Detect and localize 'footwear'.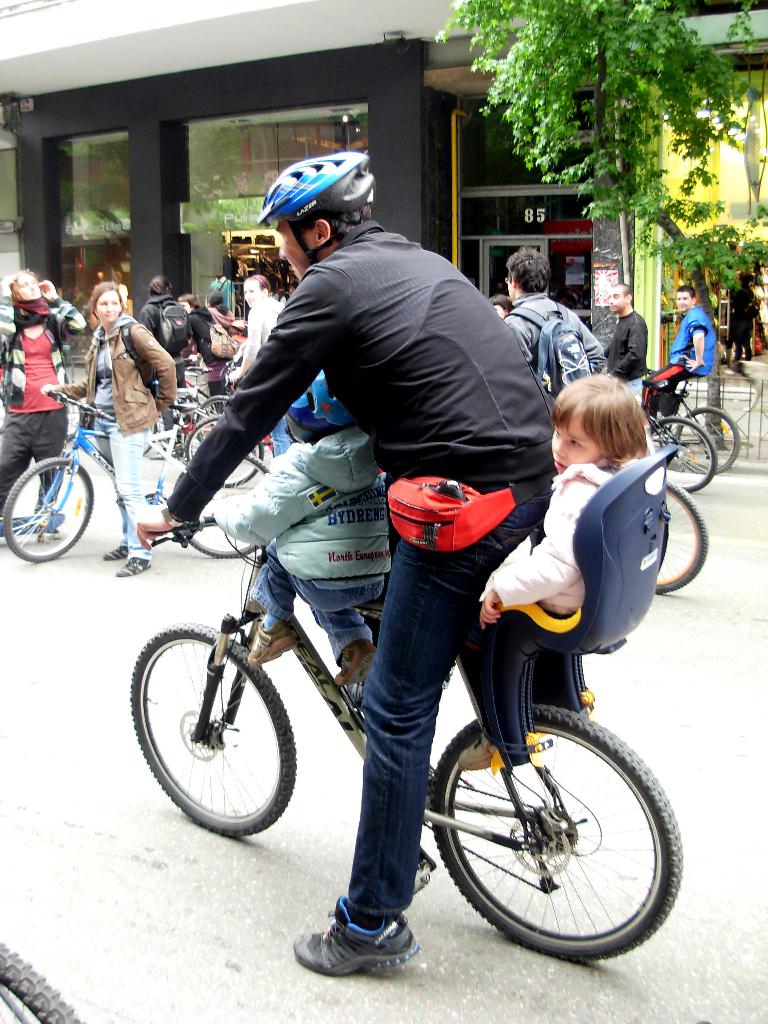
Localized at x1=295, y1=896, x2=419, y2=982.
